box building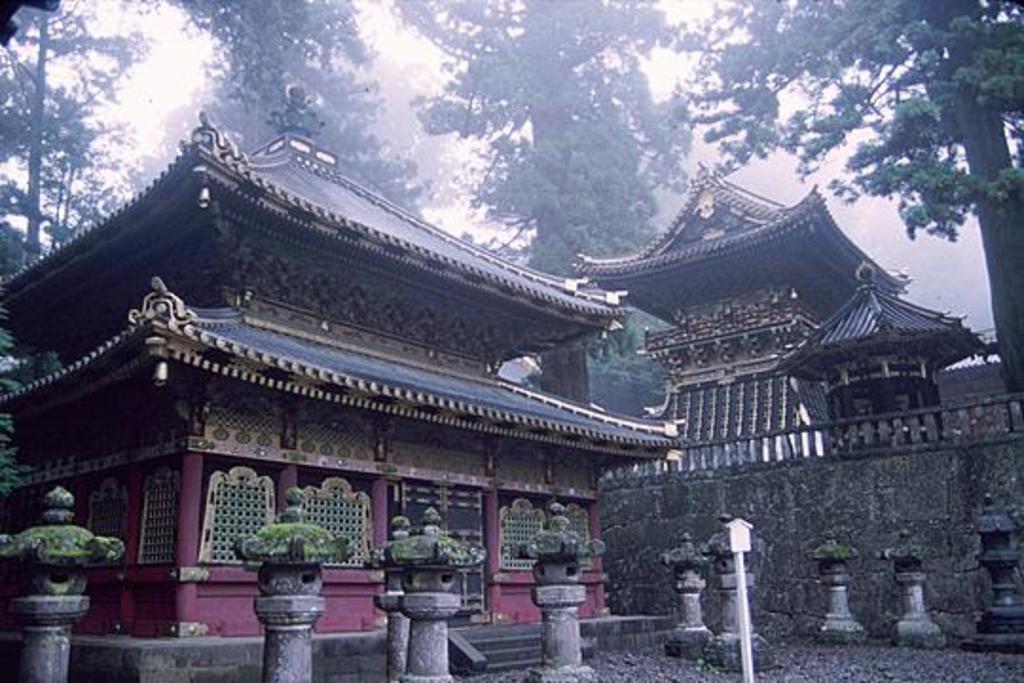
select_region(0, 87, 685, 681)
